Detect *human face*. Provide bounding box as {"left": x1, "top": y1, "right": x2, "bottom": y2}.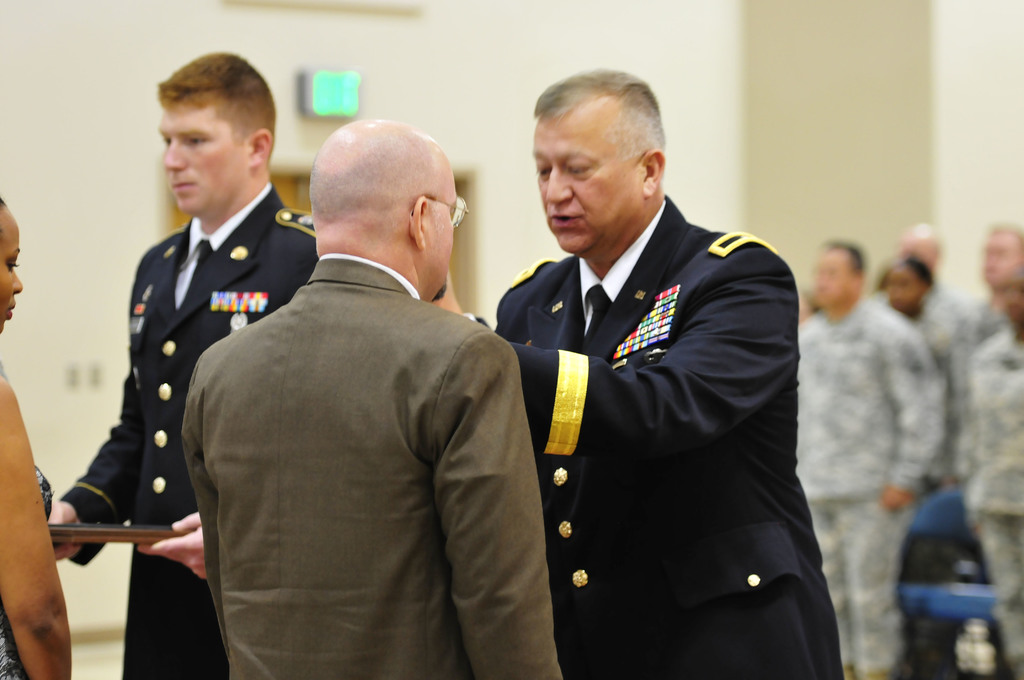
{"left": 530, "top": 117, "right": 635, "bottom": 250}.
